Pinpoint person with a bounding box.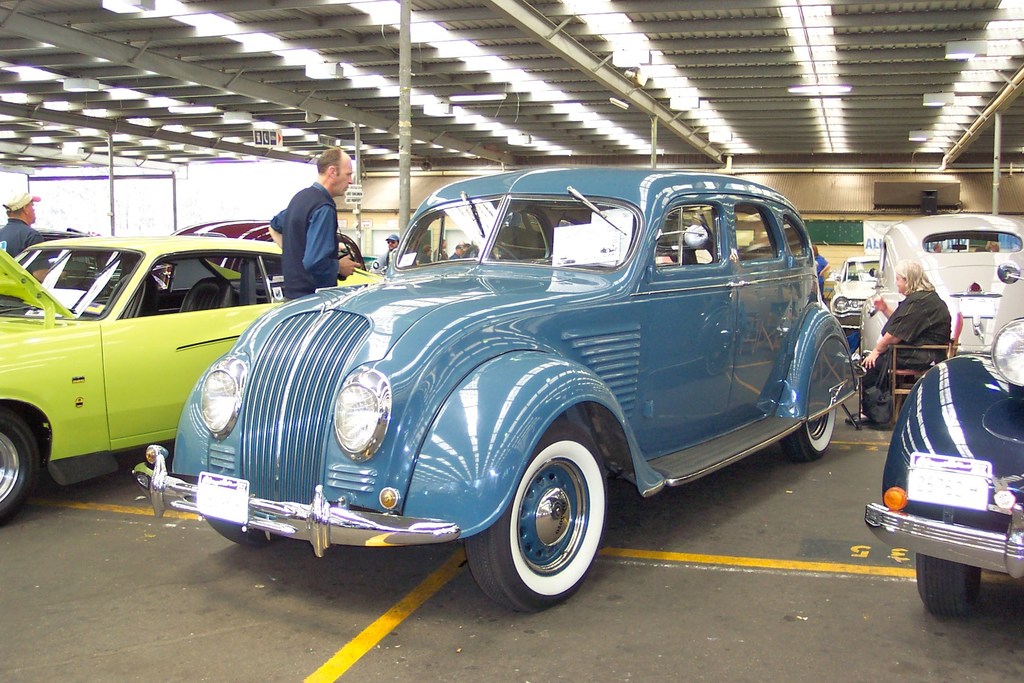
[left=0, top=184, right=48, bottom=260].
